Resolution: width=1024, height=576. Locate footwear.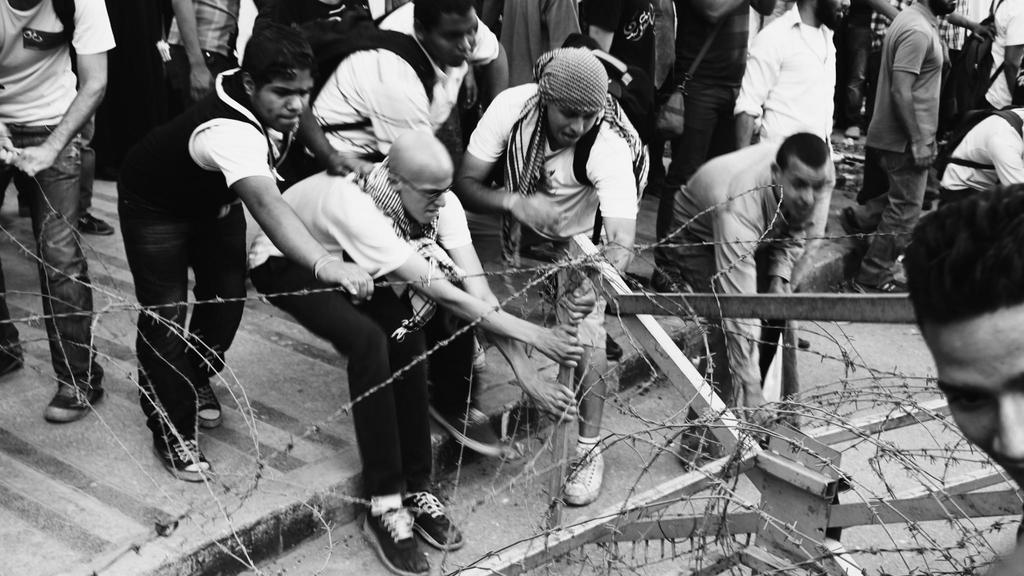
bbox=(188, 374, 225, 445).
